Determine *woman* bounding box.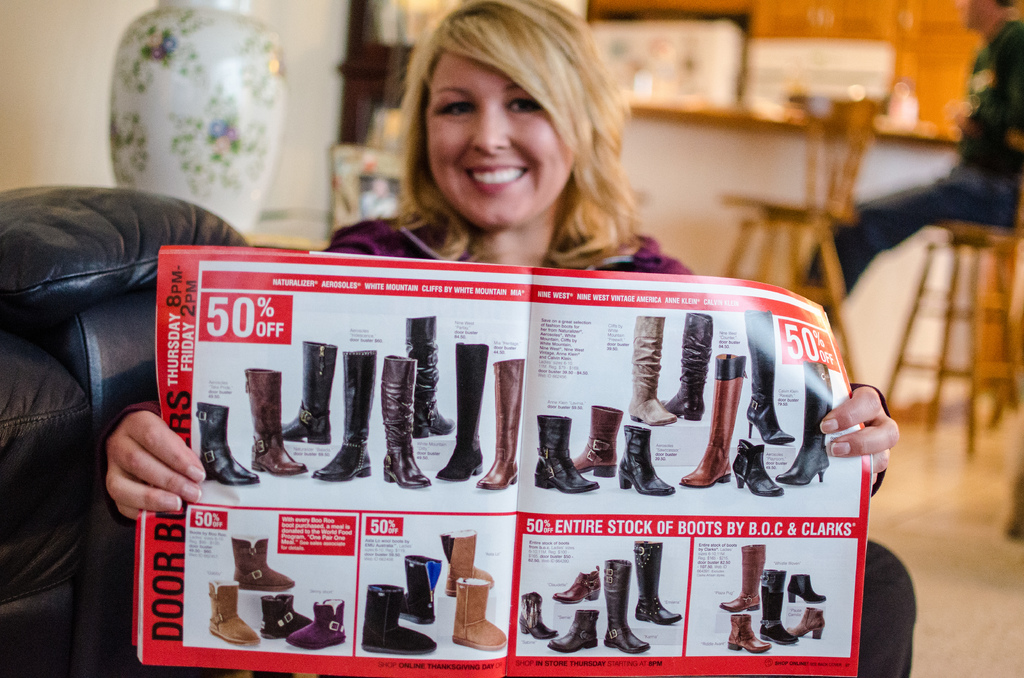
Determined: (left=97, top=0, right=917, bottom=677).
